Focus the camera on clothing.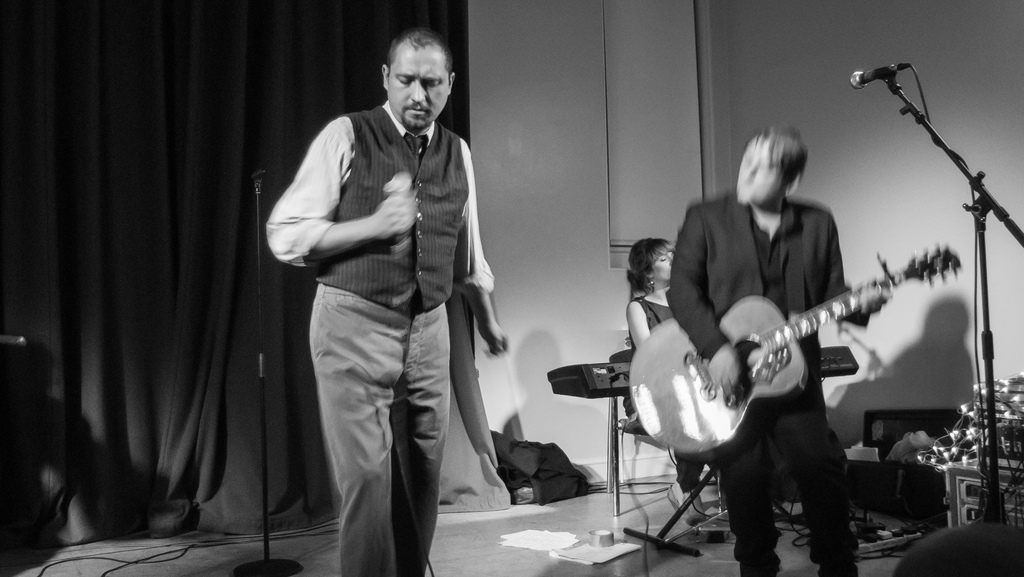
Focus region: 630,297,719,496.
